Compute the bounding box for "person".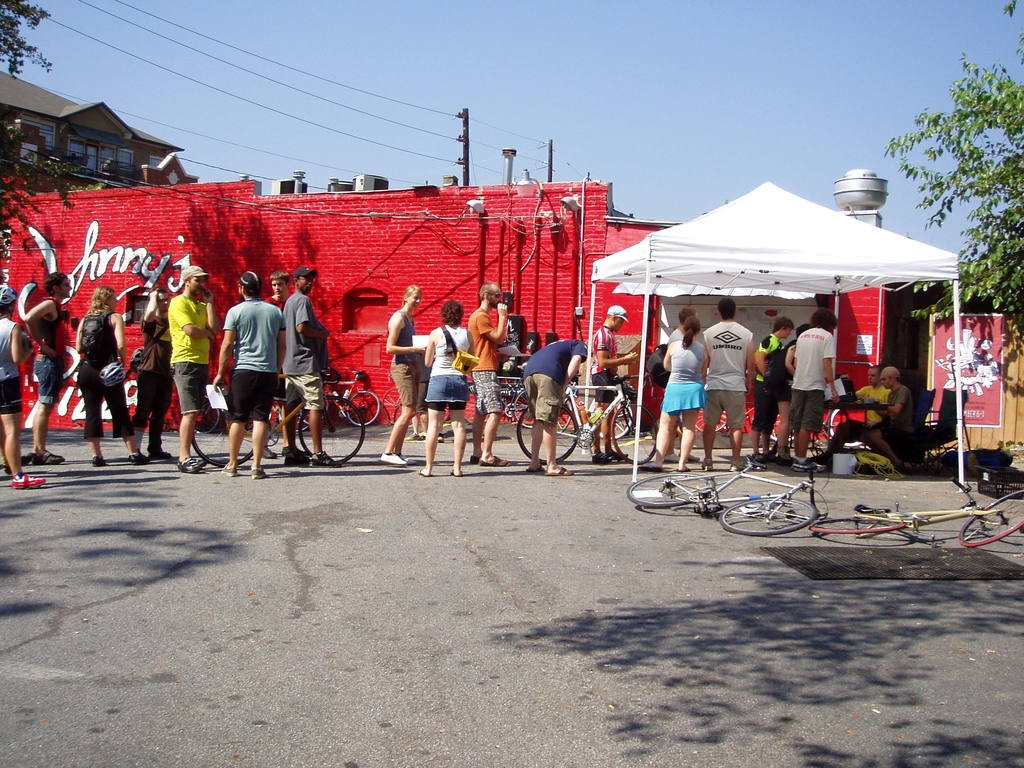
<box>212,264,289,477</box>.
